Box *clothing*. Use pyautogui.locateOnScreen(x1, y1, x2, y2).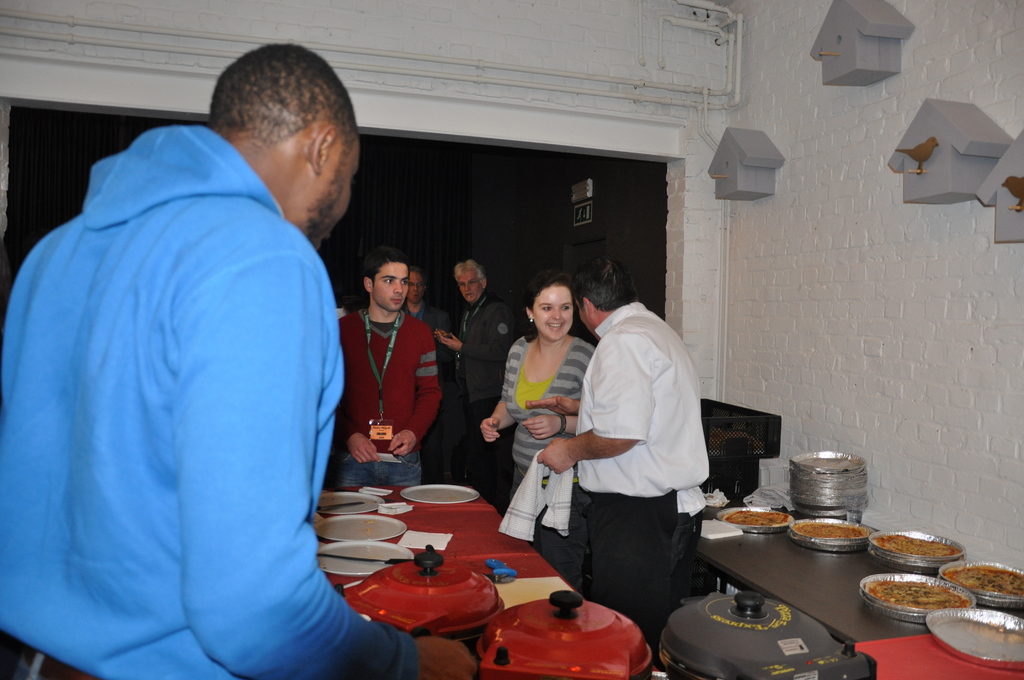
pyautogui.locateOnScreen(444, 298, 514, 495).
